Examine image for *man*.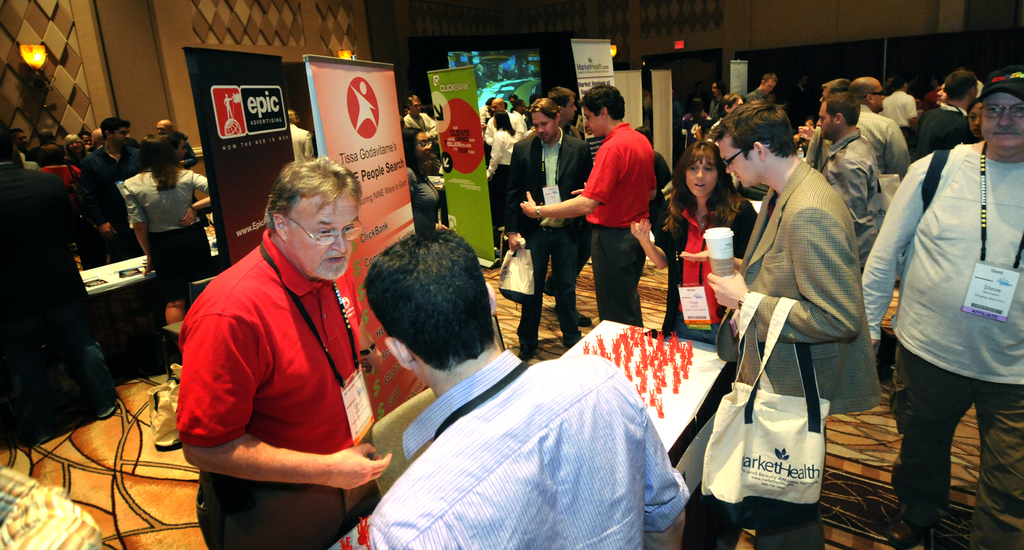
Examination result: (748,72,777,103).
